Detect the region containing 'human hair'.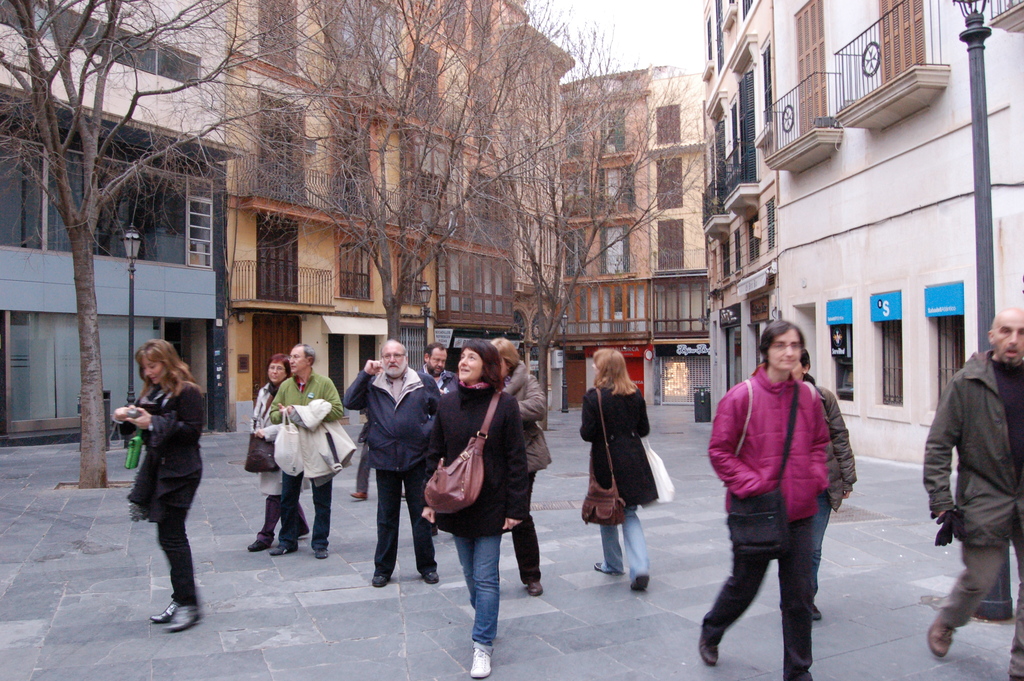
bbox(380, 337, 408, 361).
